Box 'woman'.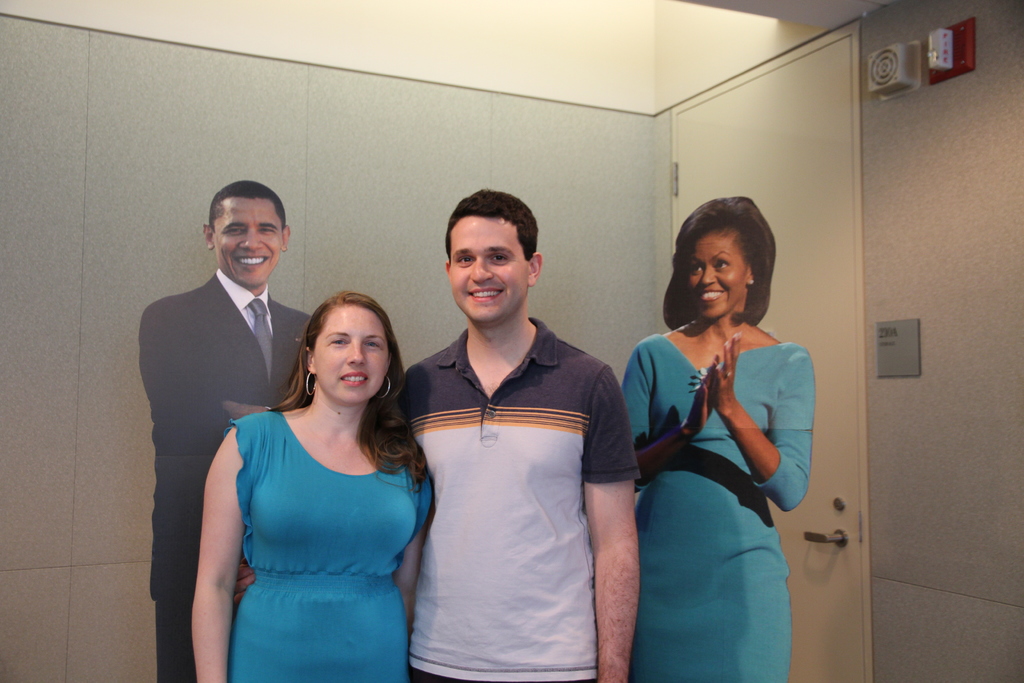
{"x1": 621, "y1": 183, "x2": 817, "y2": 673}.
